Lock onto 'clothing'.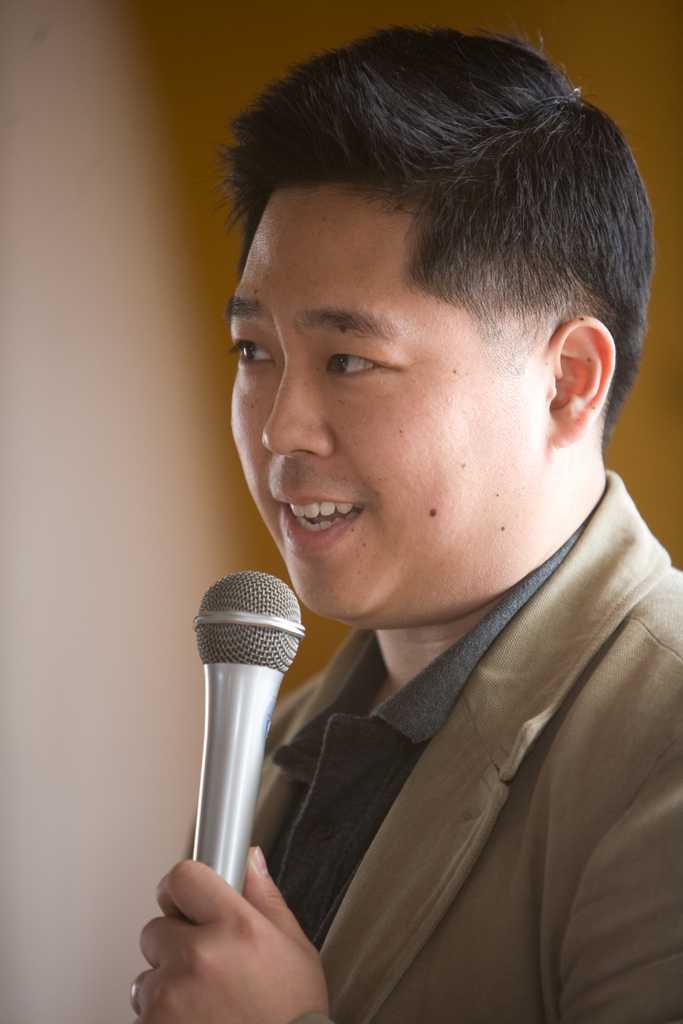
Locked: [left=210, top=515, right=682, bottom=1018].
